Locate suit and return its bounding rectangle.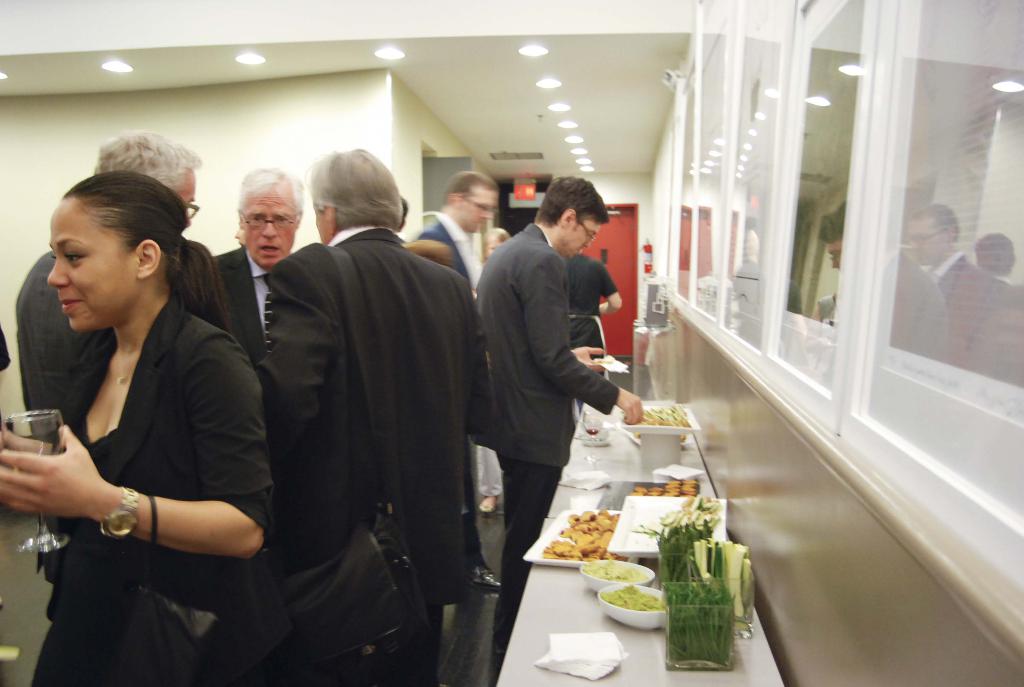
10, 250, 100, 590.
